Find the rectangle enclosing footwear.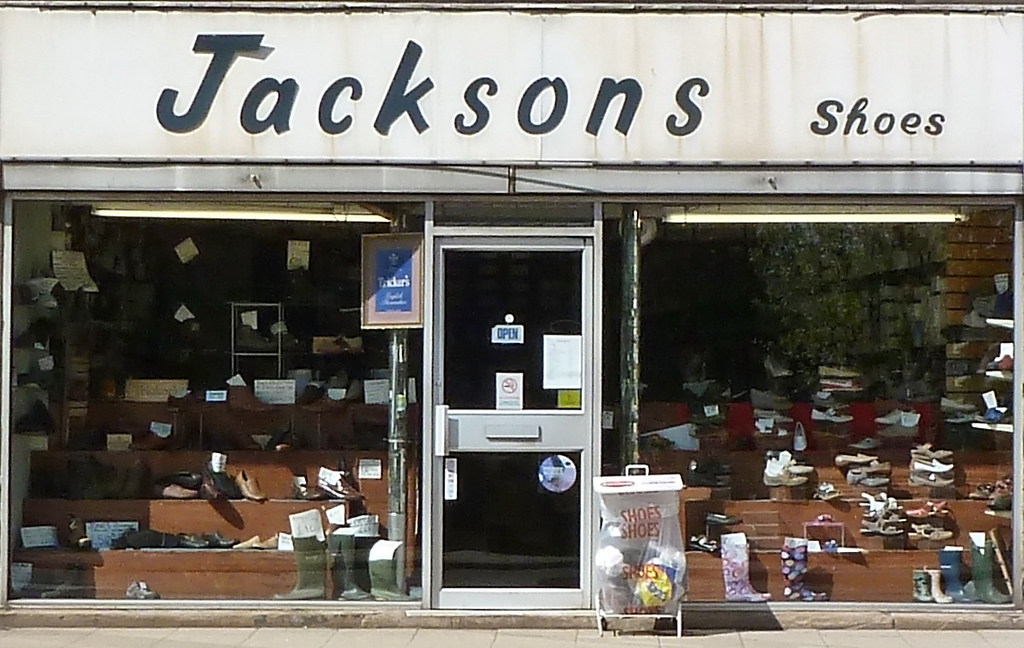
[271, 430, 303, 454].
